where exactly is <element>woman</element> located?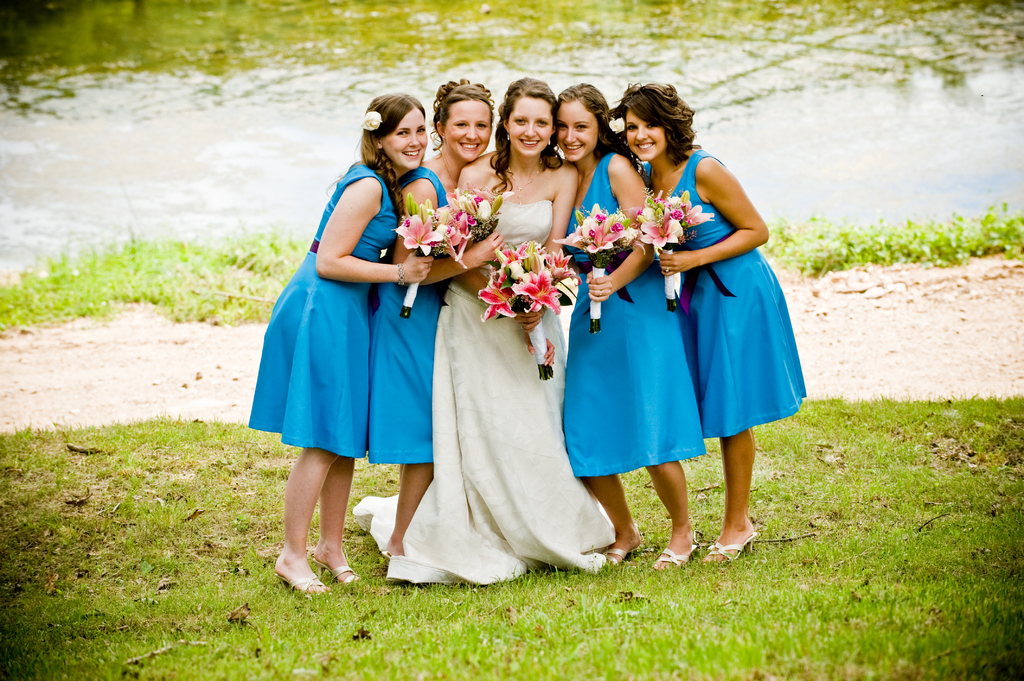
Its bounding box is (x1=365, y1=77, x2=496, y2=556).
